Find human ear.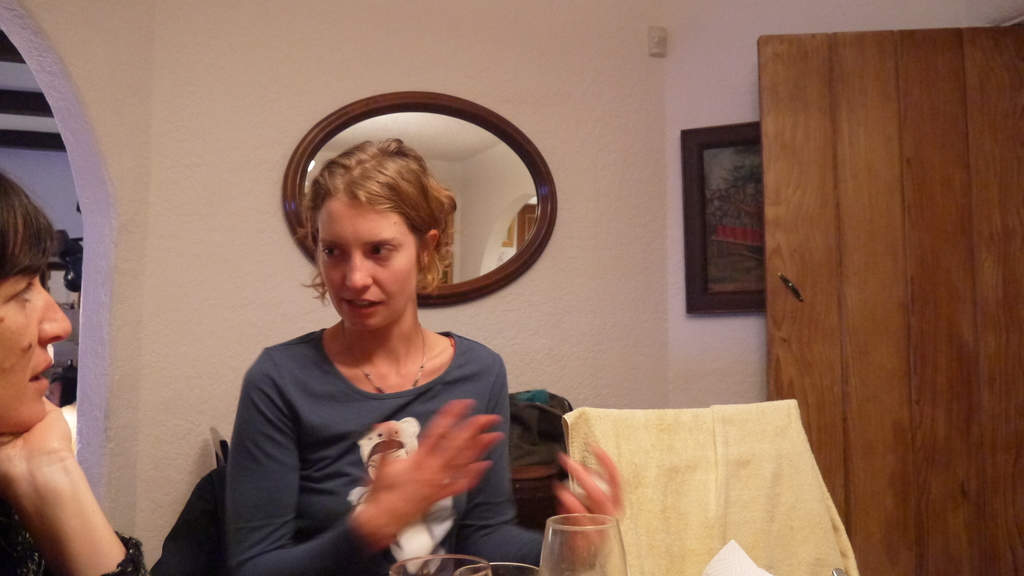
<box>419,228,439,268</box>.
